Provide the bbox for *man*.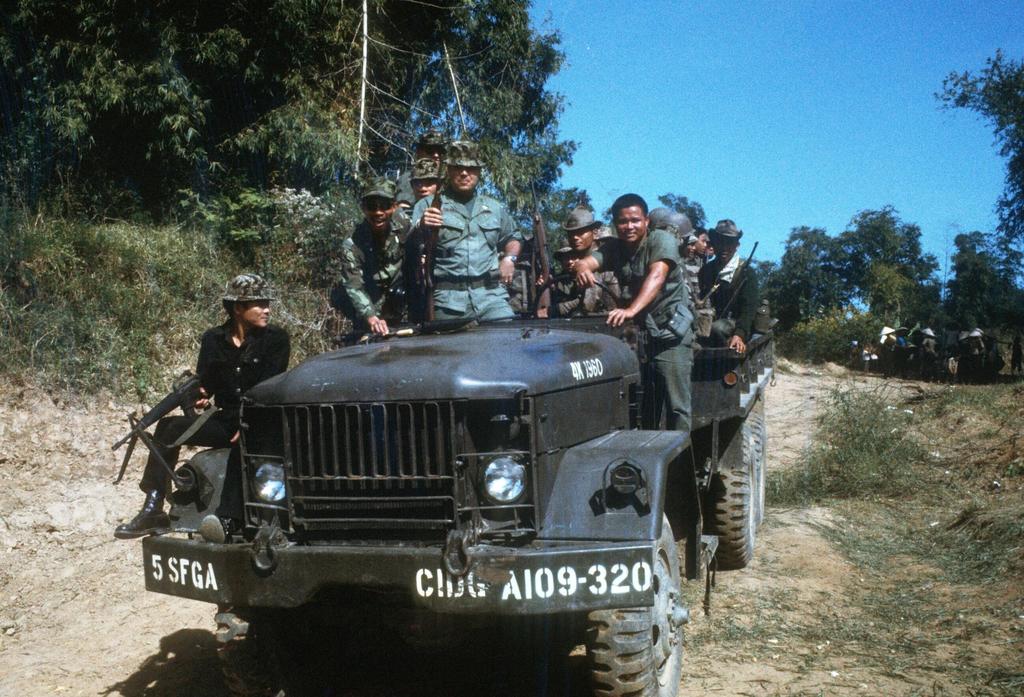
[705,214,762,363].
